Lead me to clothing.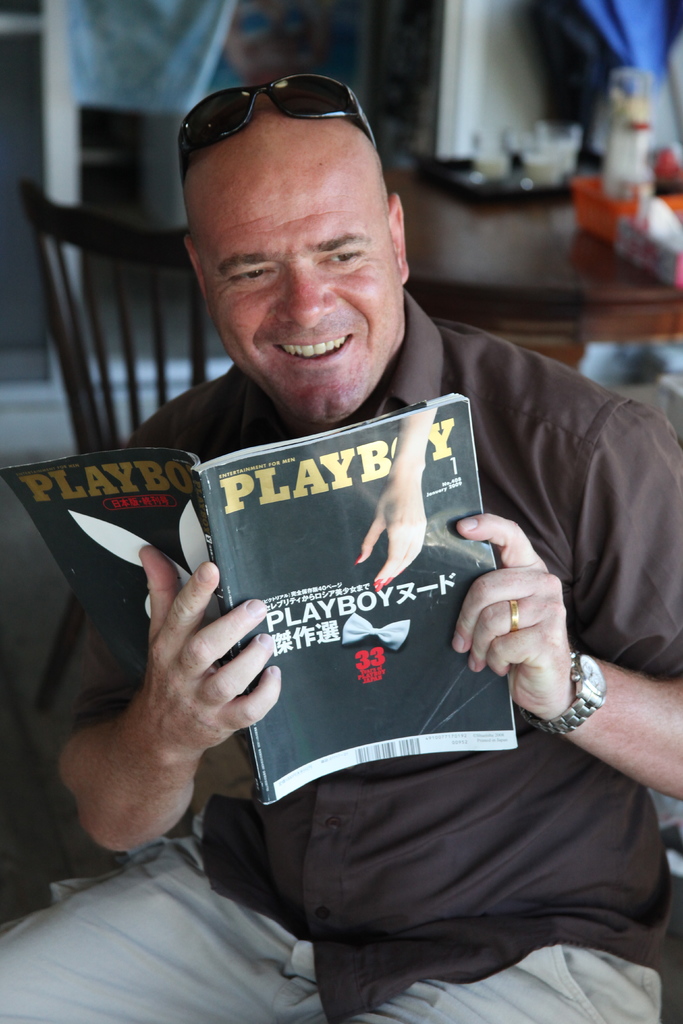
Lead to (57,282,657,1000).
